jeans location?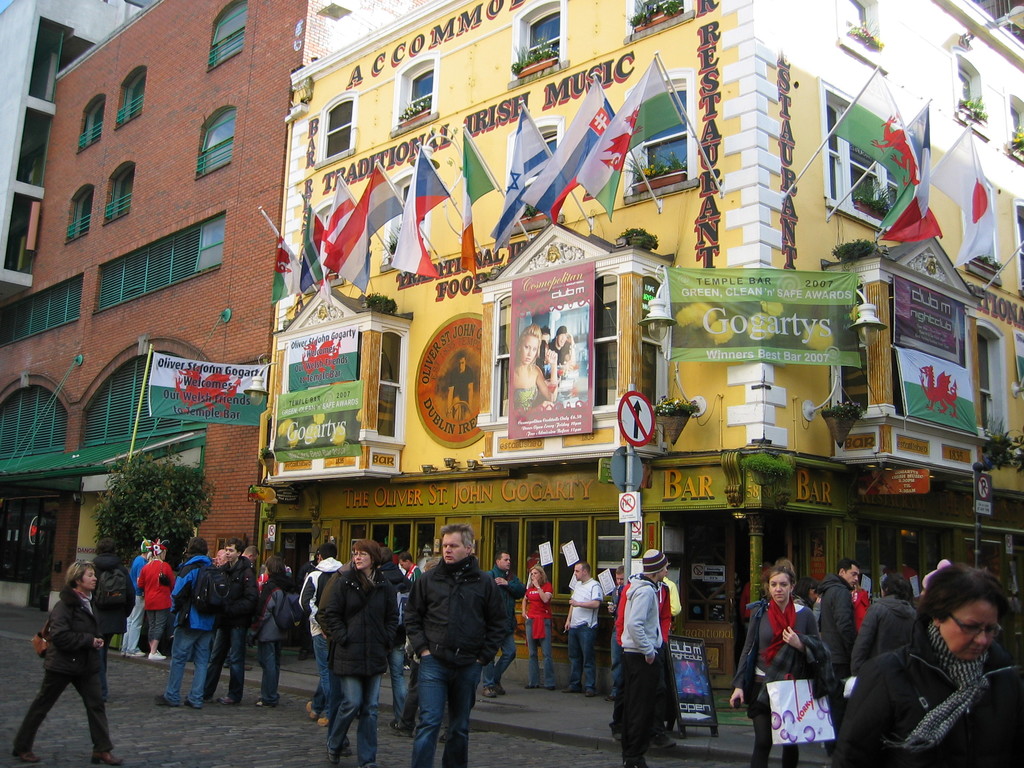
bbox=(257, 640, 282, 702)
